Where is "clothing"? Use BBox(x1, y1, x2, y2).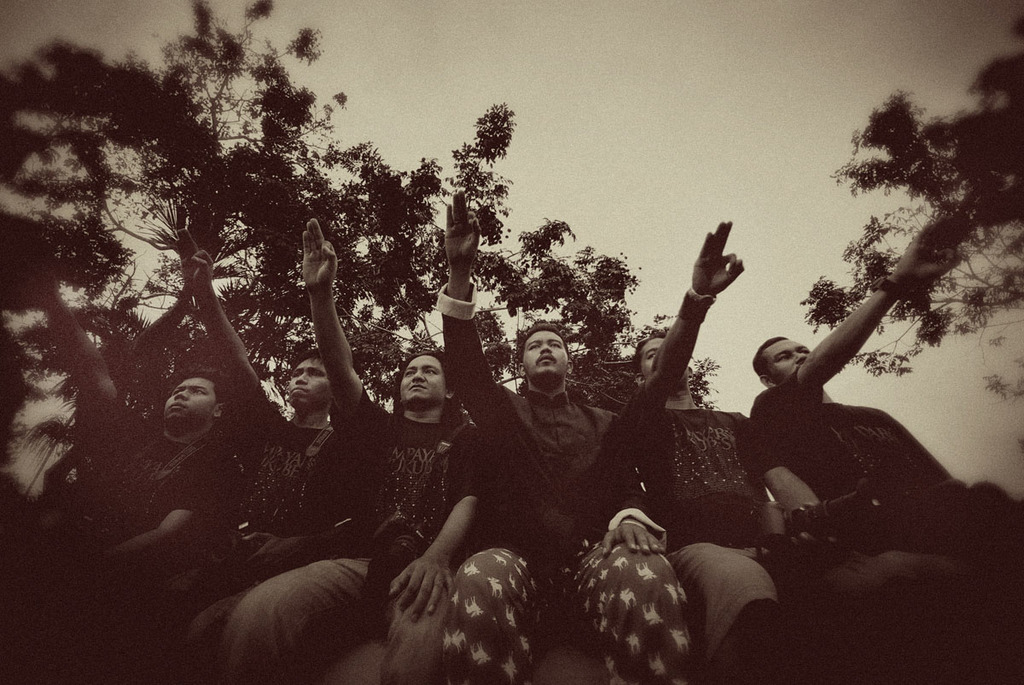
BBox(211, 389, 334, 579).
